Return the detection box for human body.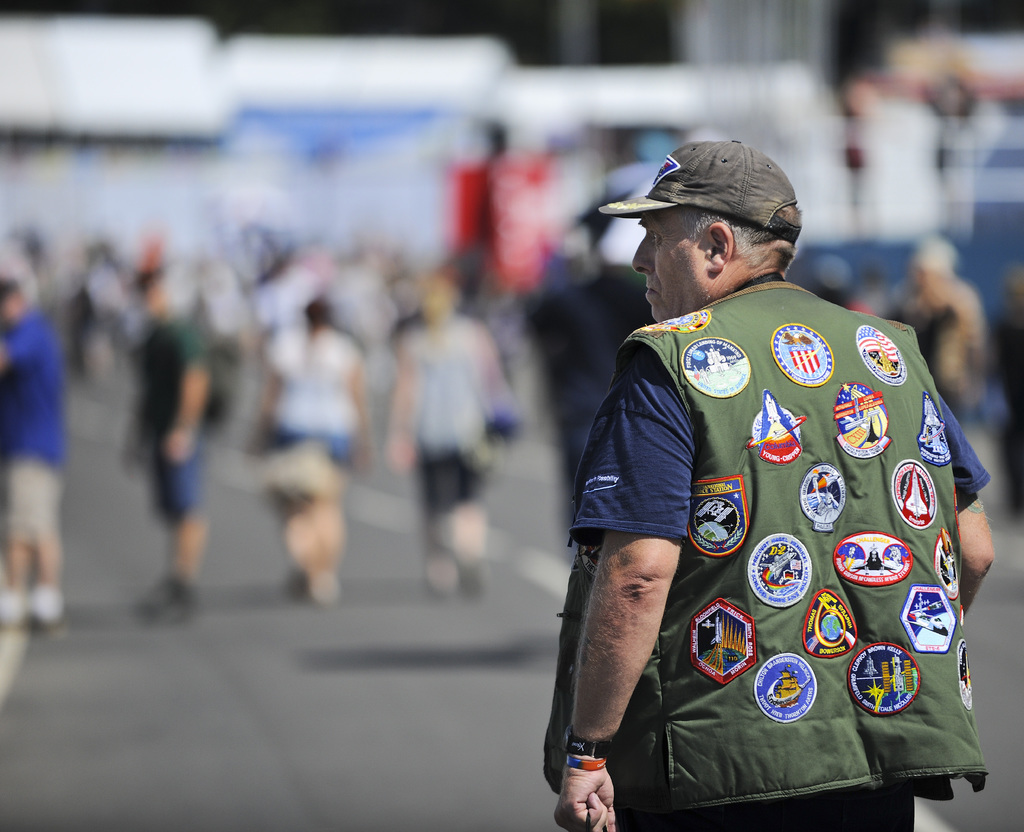
261/294/376/602.
